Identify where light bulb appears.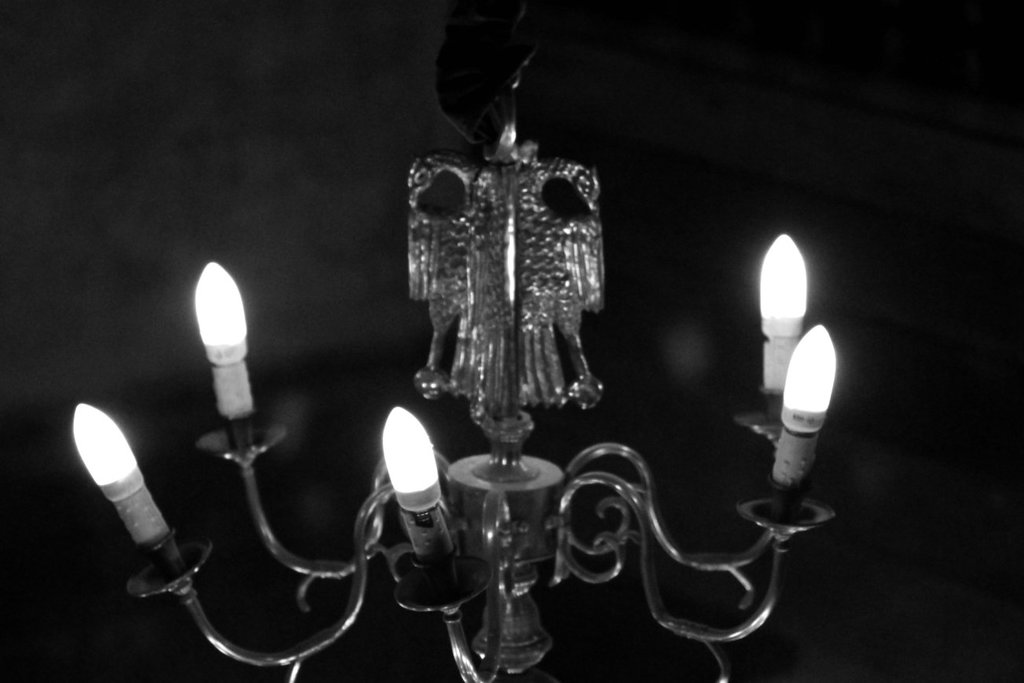
Appears at [left=776, top=325, right=836, bottom=434].
